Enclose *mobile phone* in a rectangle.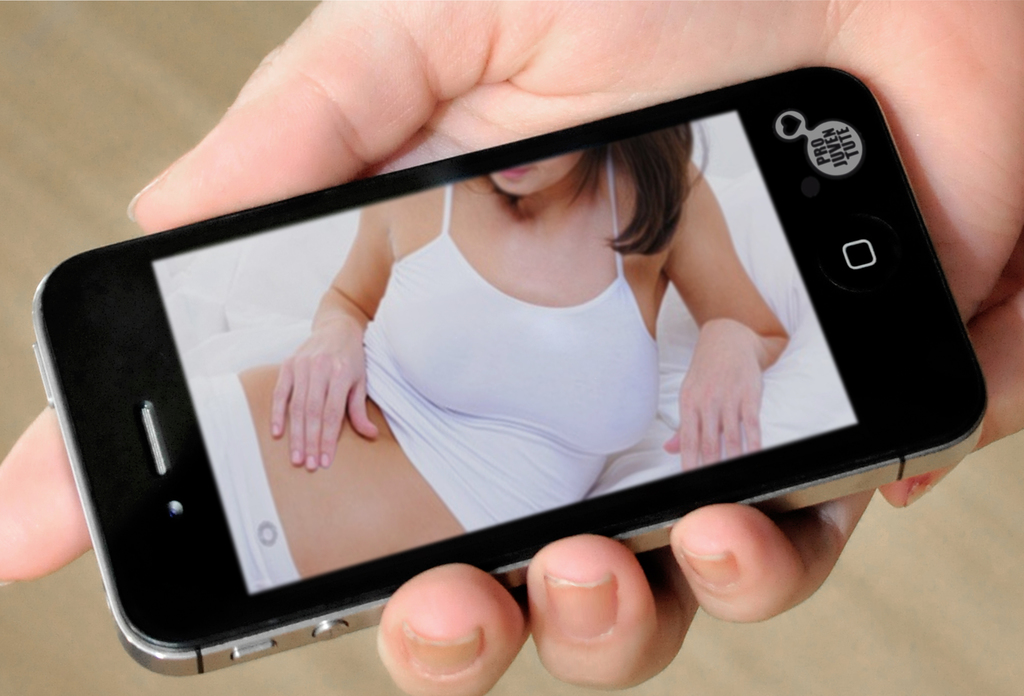
27, 61, 996, 679.
